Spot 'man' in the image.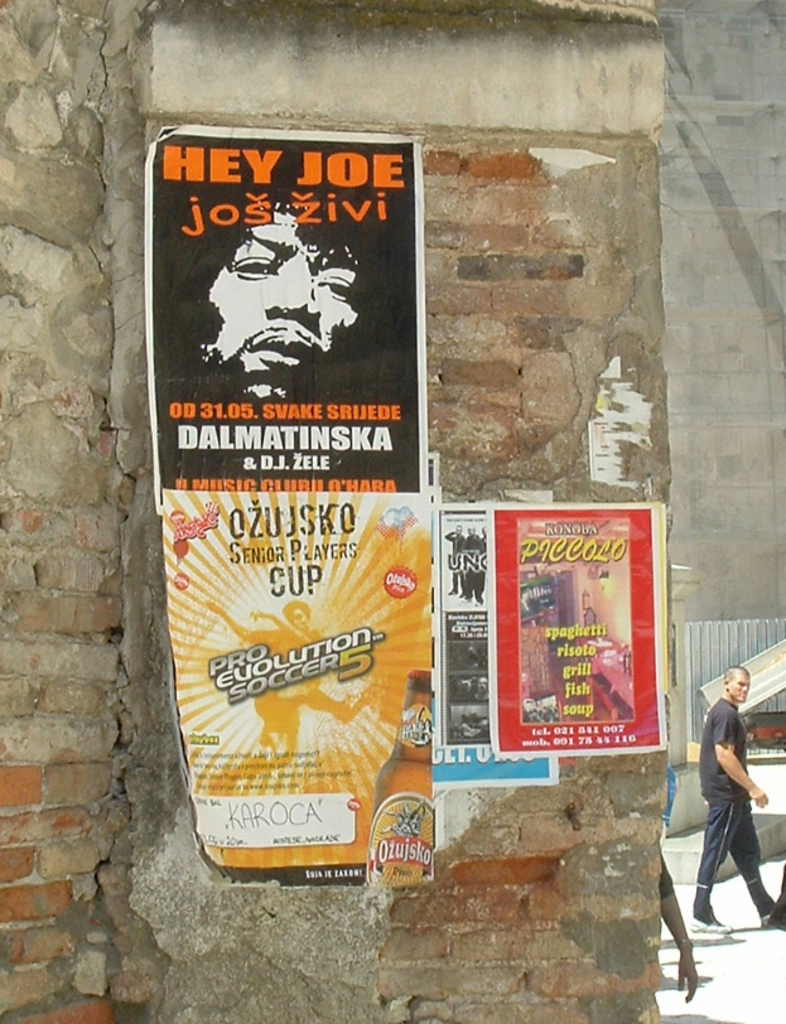
'man' found at Rect(180, 199, 363, 421).
